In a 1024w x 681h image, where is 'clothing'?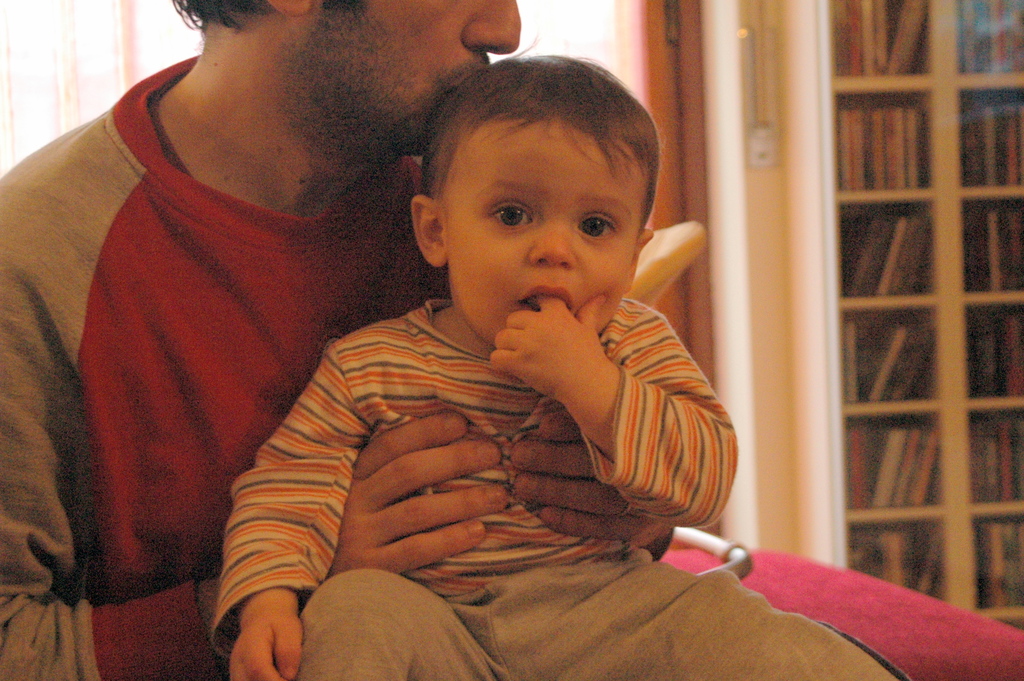
detection(25, 58, 415, 611).
